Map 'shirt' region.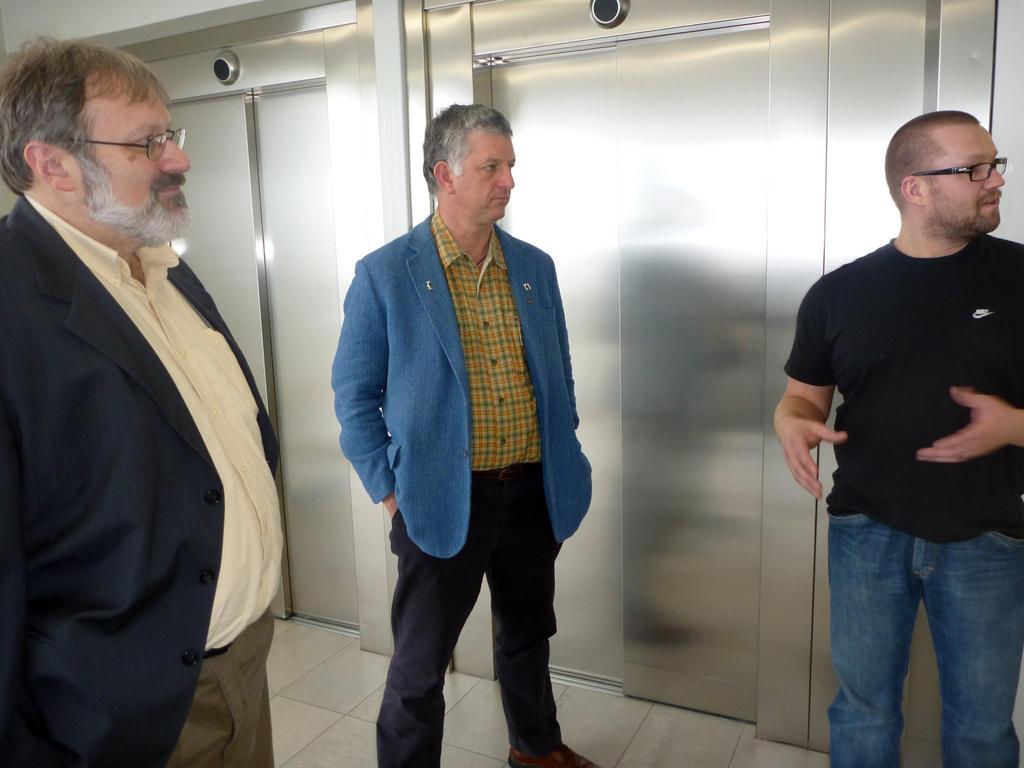
Mapped to 429 205 545 477.
